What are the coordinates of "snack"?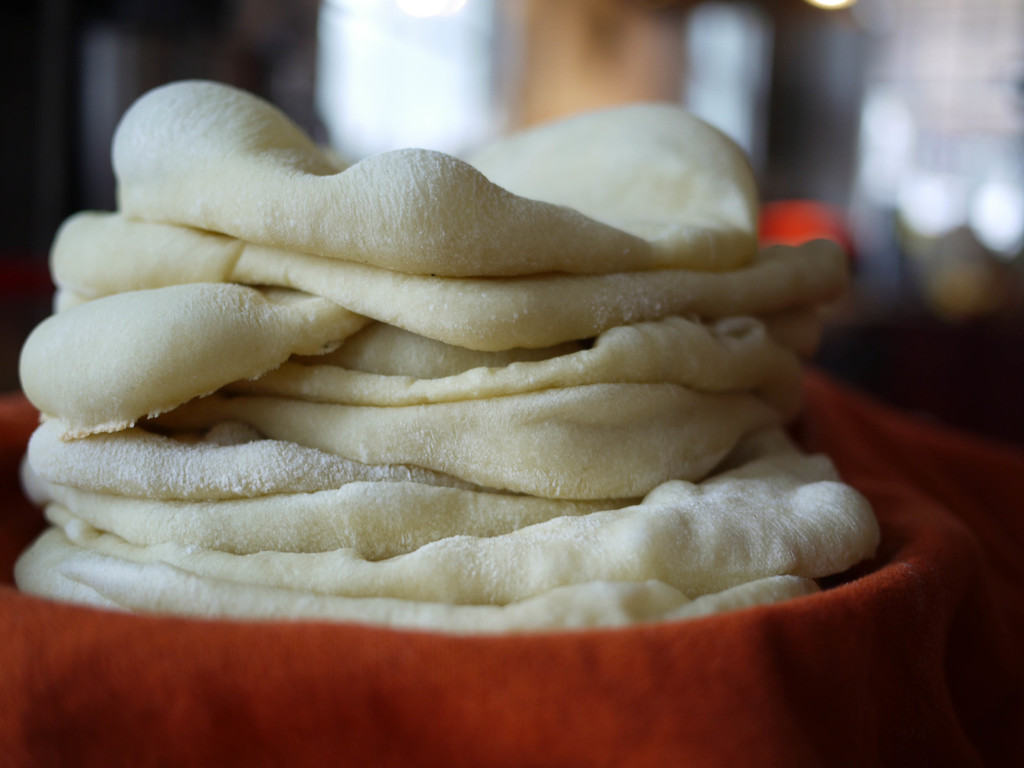
4,82,882,637.
